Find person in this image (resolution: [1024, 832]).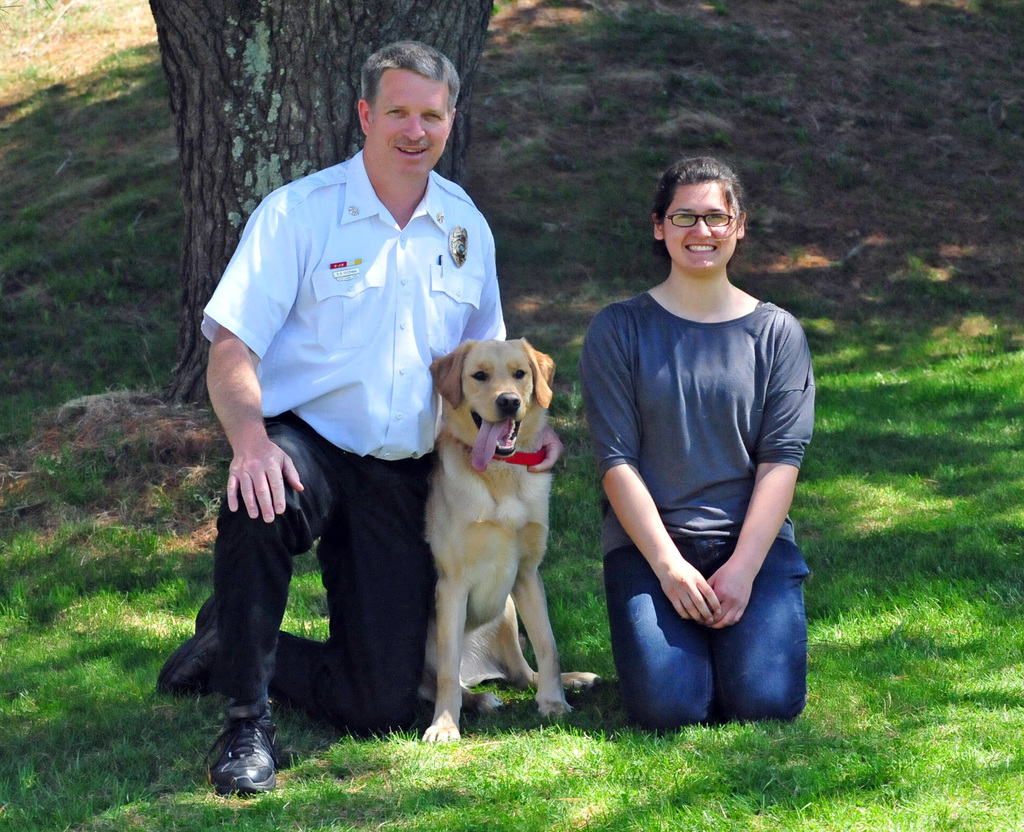
crop(581, 154, 815, 725).
